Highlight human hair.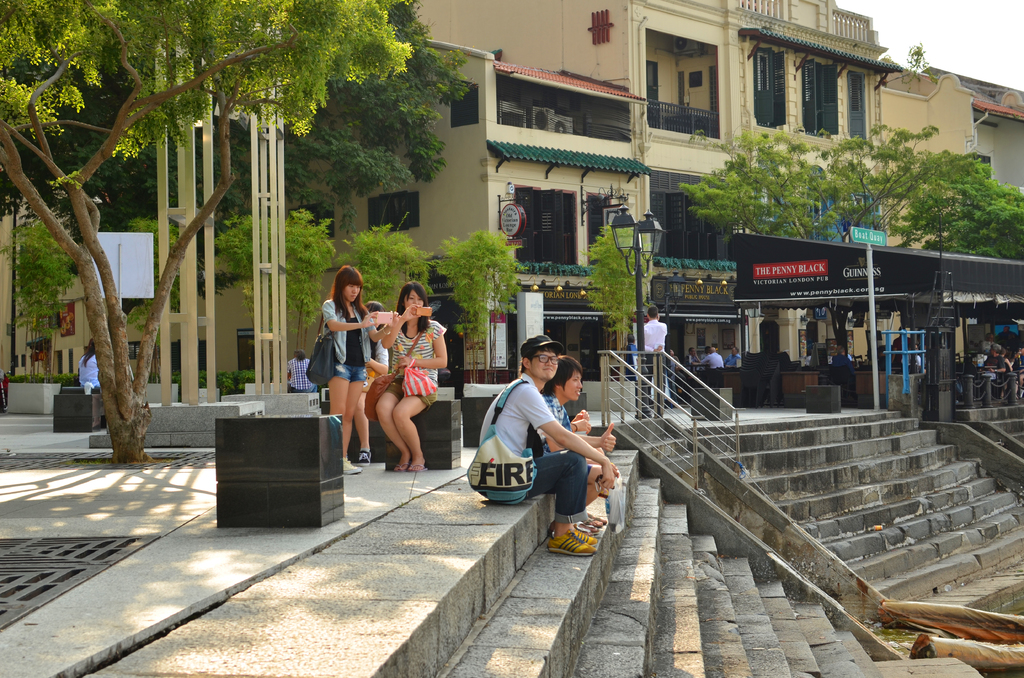
Highlighted region: (295, 346, 305, 360).
